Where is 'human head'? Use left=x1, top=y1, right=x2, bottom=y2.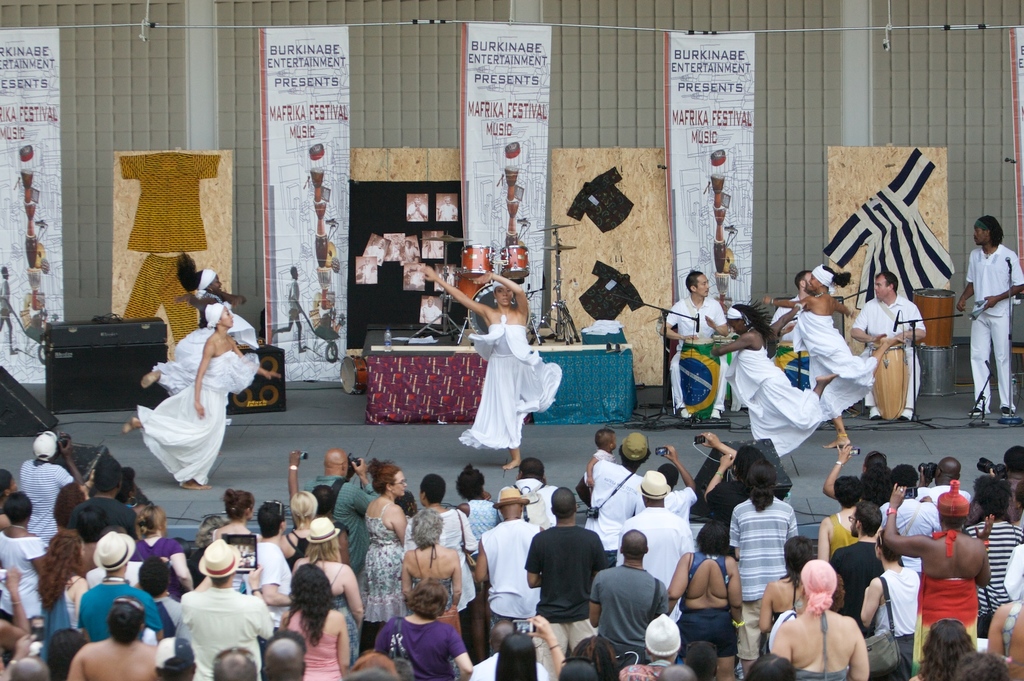
left=617, top=522, right=650, bottom=562.
